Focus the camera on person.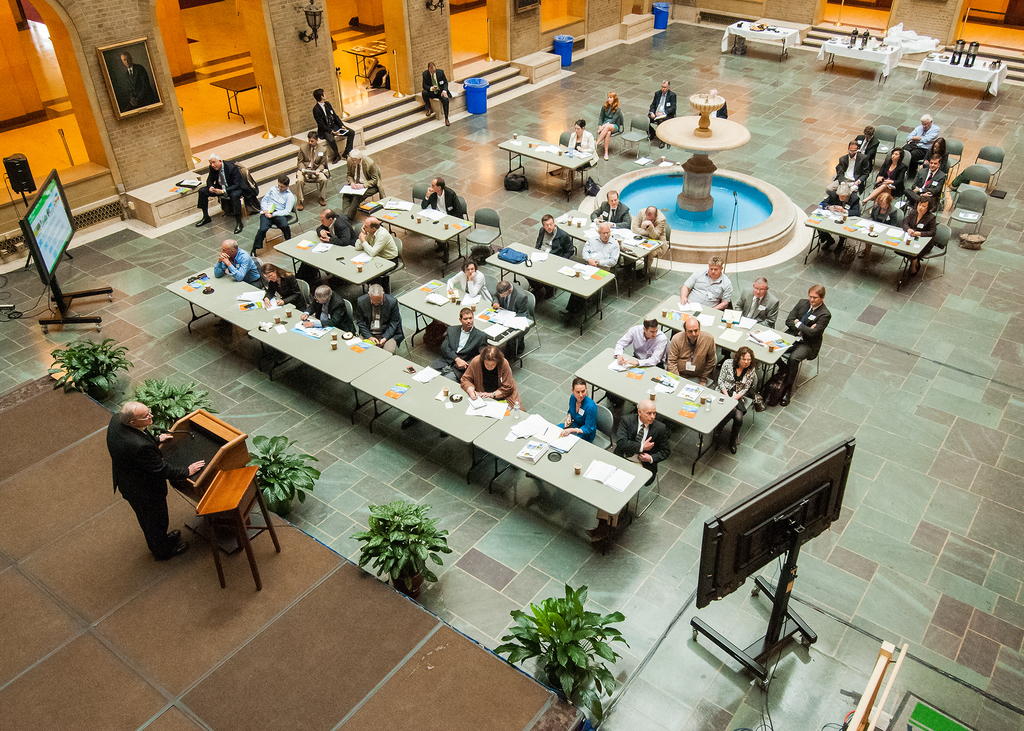
Focus region: <box>610,311,665,373</box>.
